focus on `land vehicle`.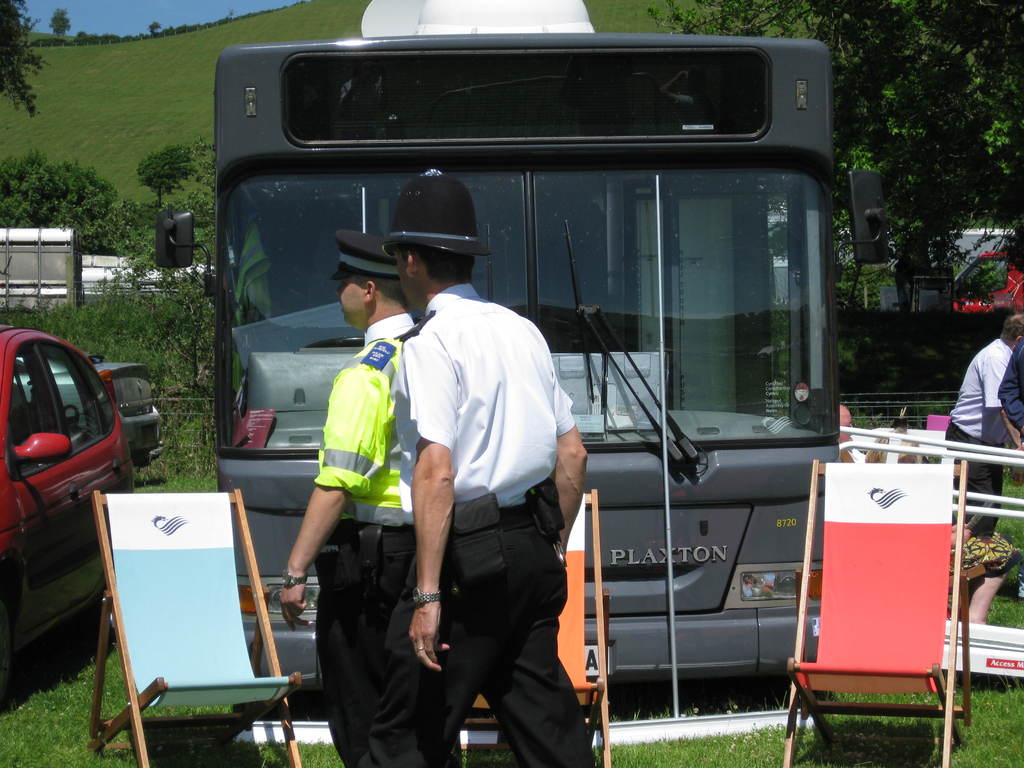
Focused at x1=156 y1=38 x2=899 y2=678.
